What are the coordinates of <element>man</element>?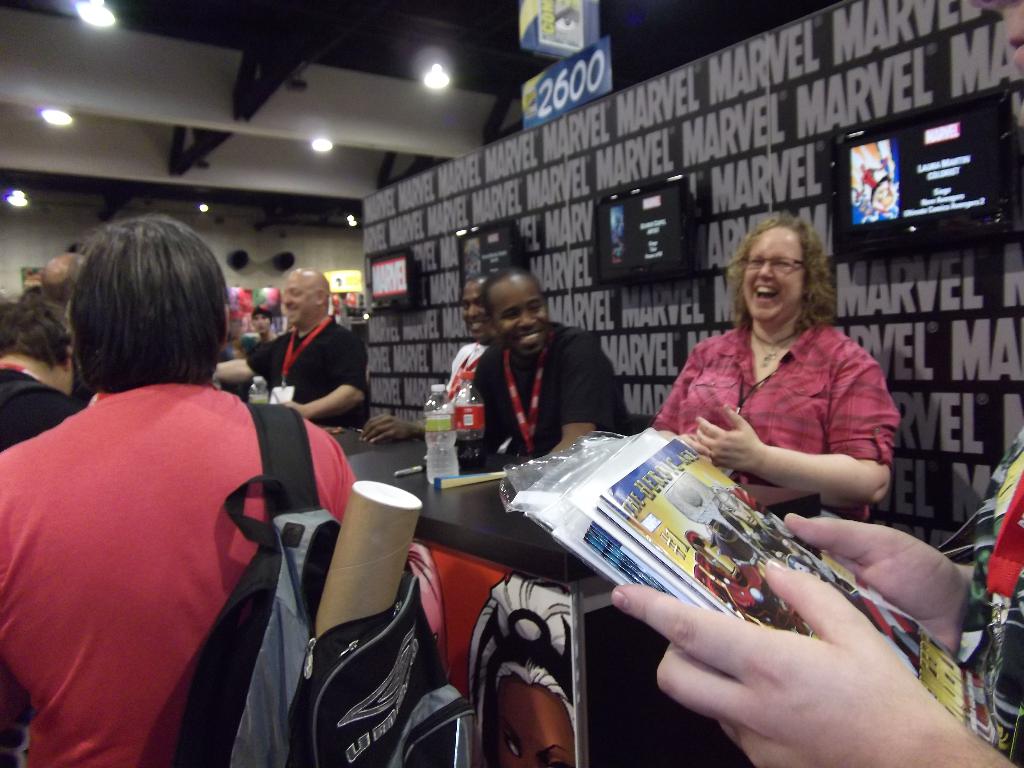
box(5, 220, 356, 760).
